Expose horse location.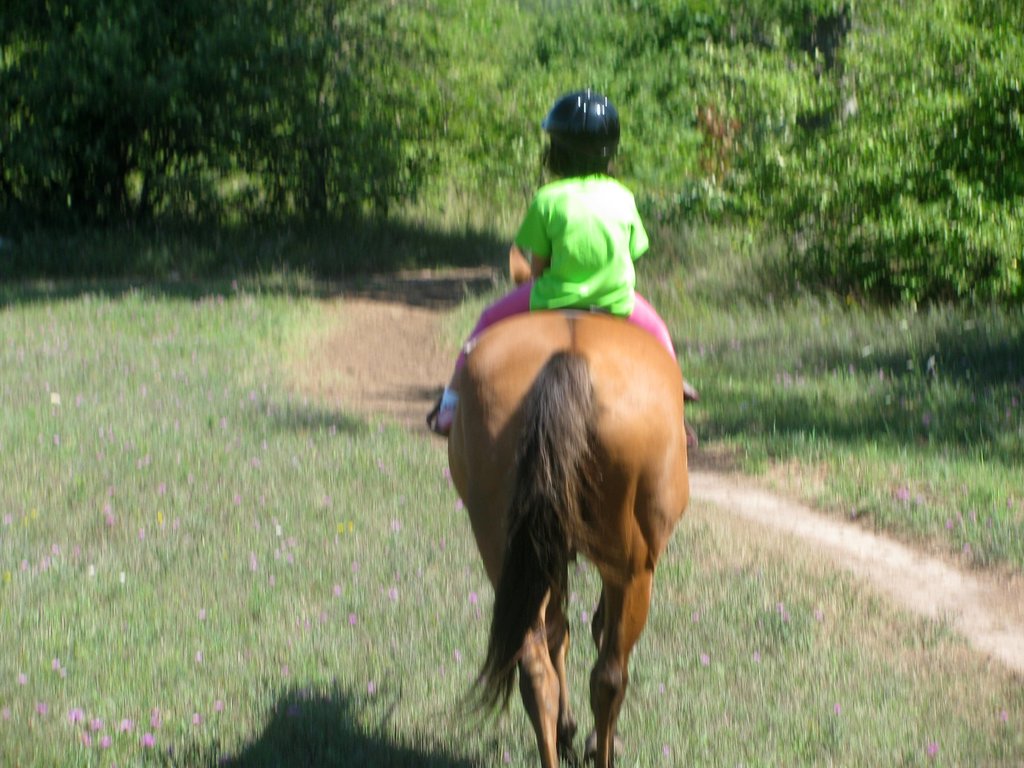
Exposed at 444 303 694 767.
